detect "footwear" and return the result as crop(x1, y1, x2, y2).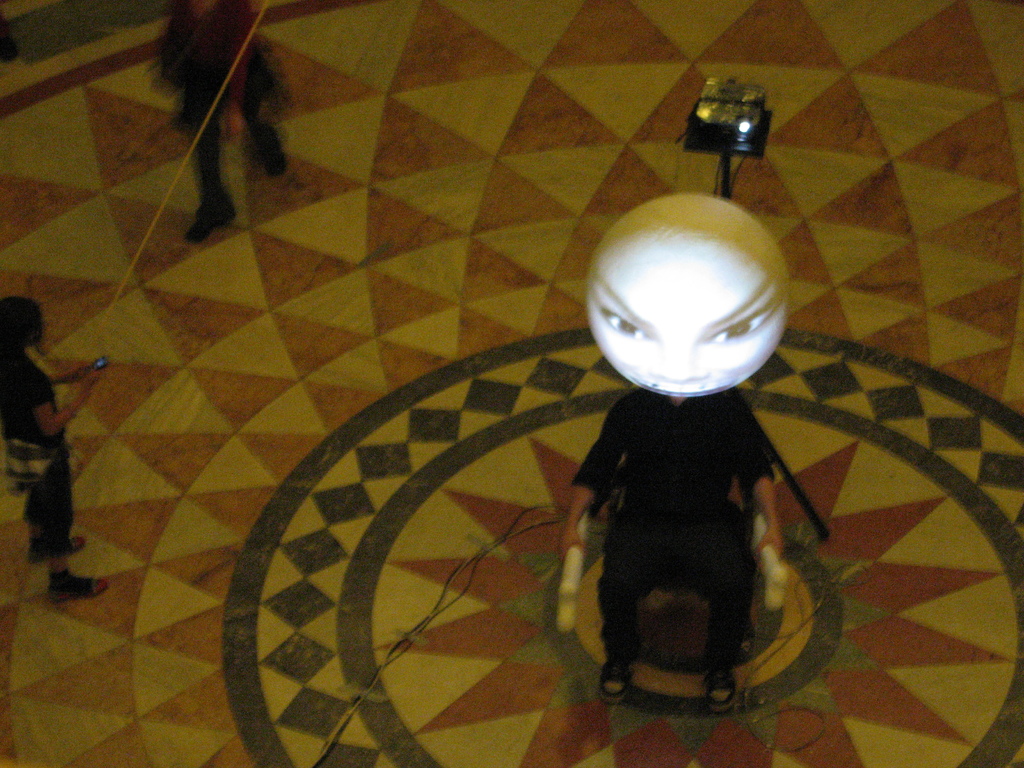
crop(29, 533, 86, 568).
